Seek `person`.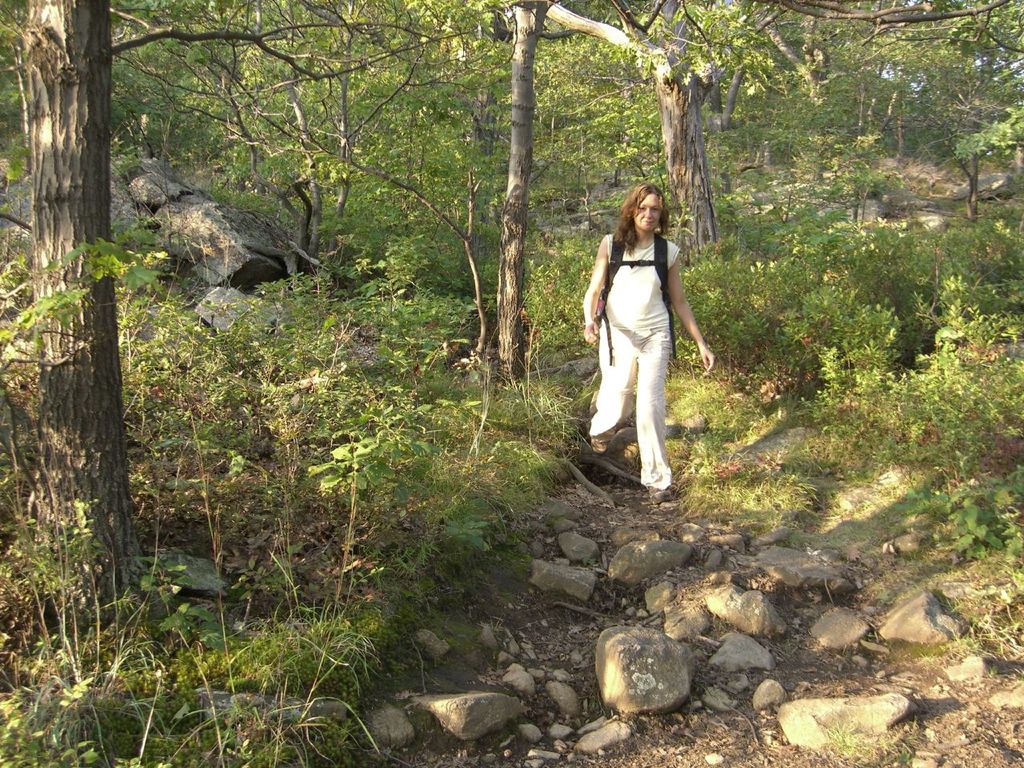
left=577, top=176, right=723, bottom=502.
